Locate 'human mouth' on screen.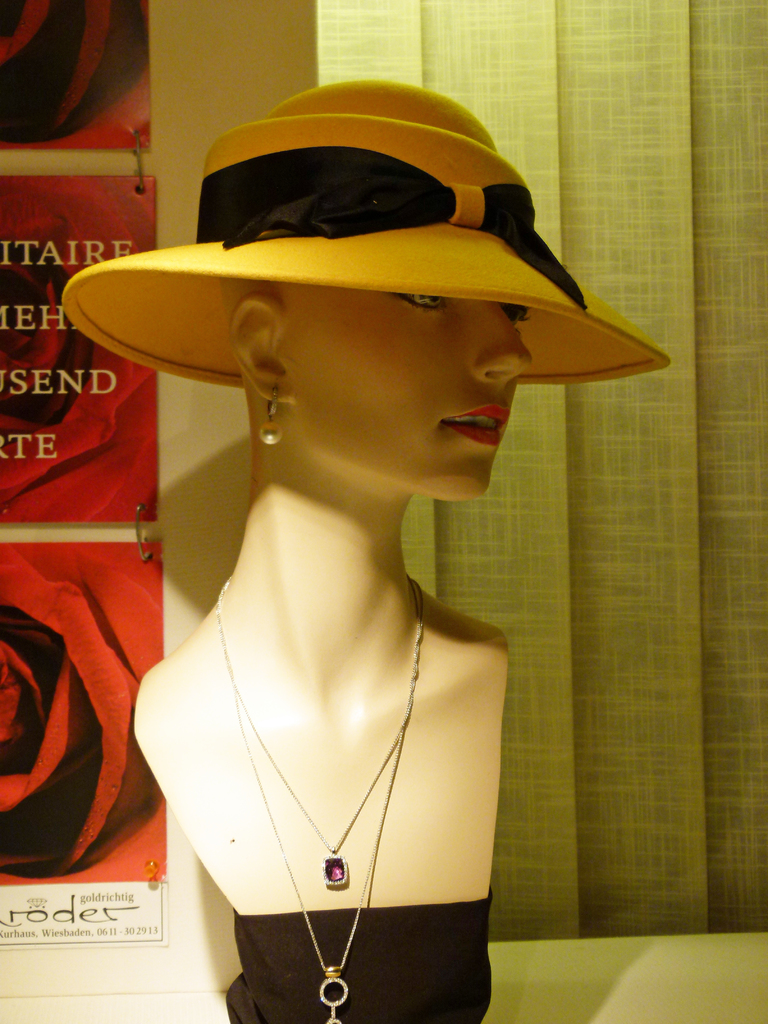
On screen at (439, 399, 509, 448).
